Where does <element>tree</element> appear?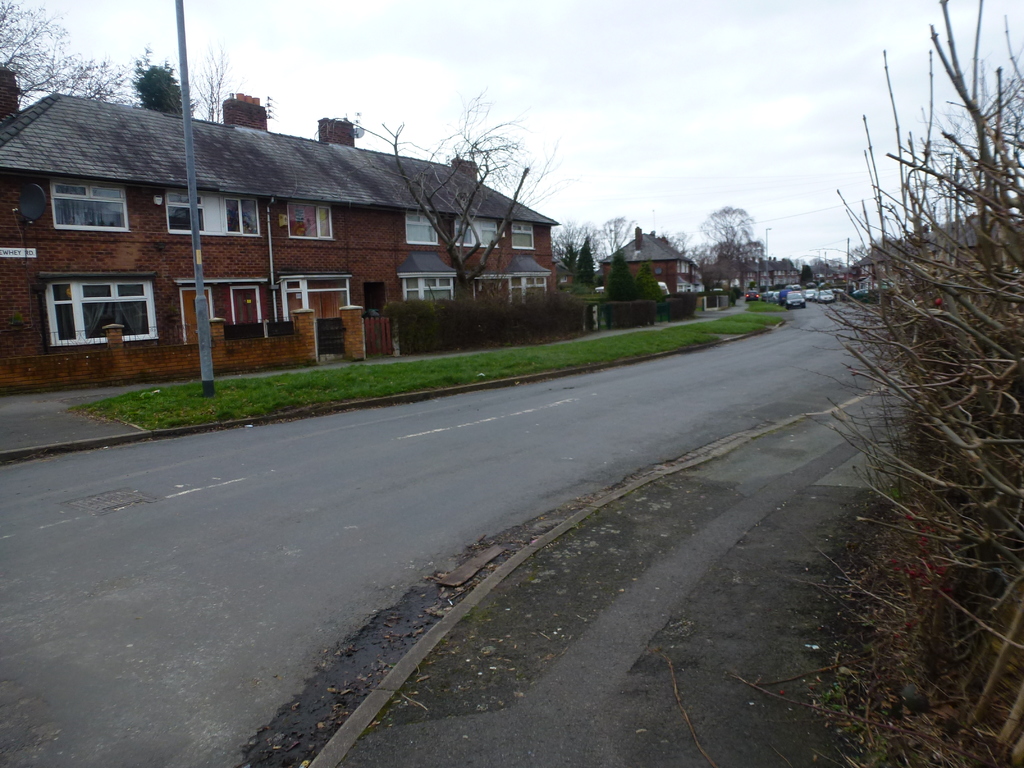
Appears at <bbox>692, 200, 758, 276</bbox>.
